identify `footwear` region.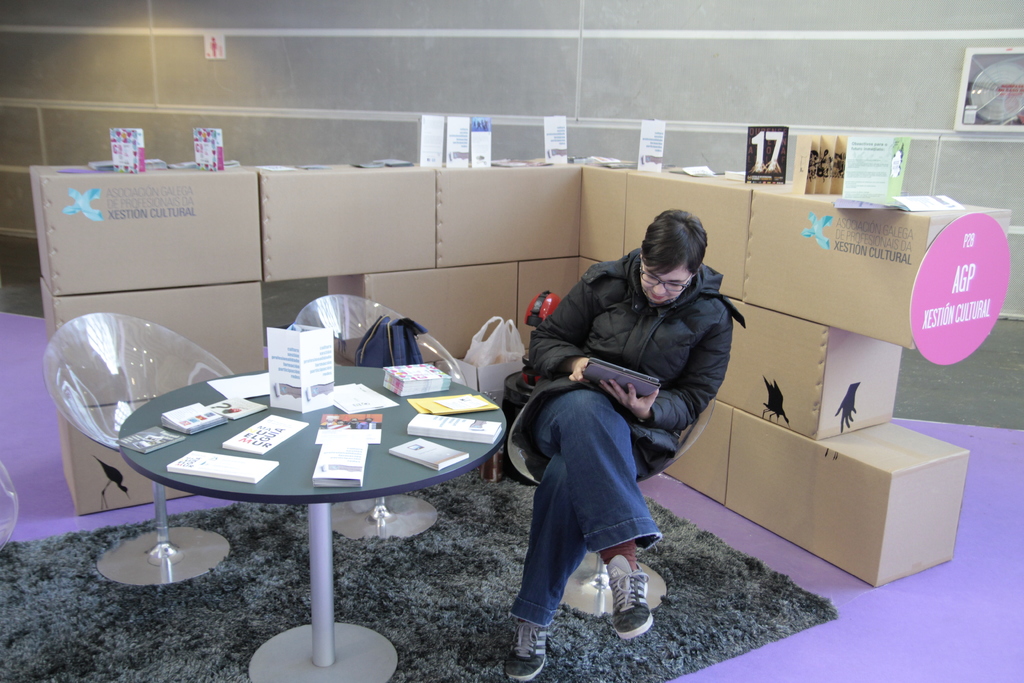
Region: (605, 550, 654, 639).
